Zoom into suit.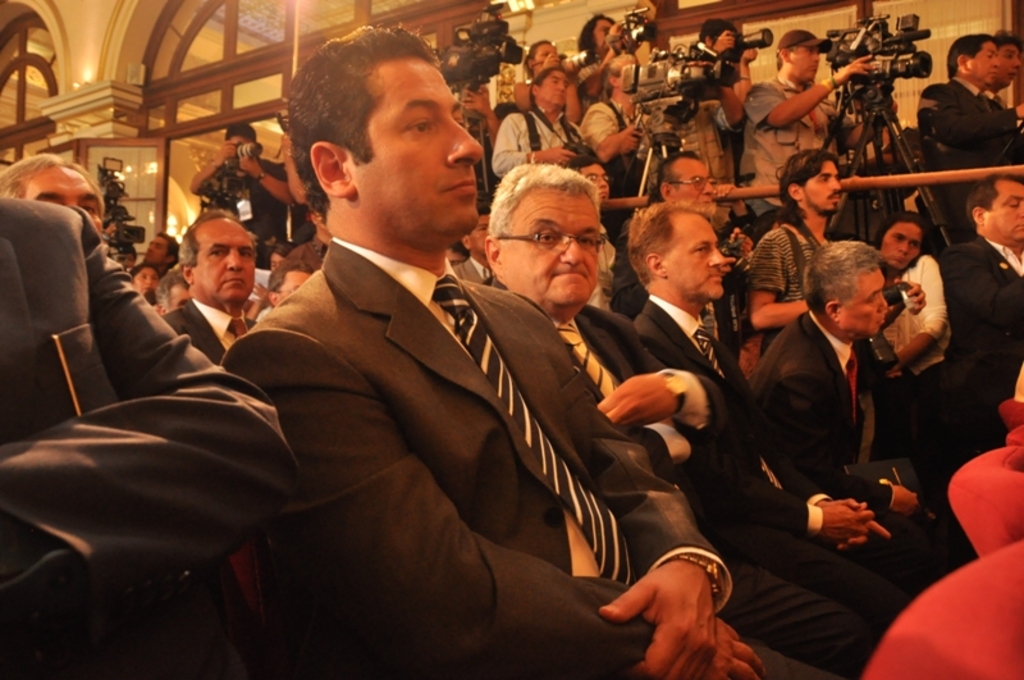
Zoom target: x1=941, y1=228, x2=1023, y2=462.
